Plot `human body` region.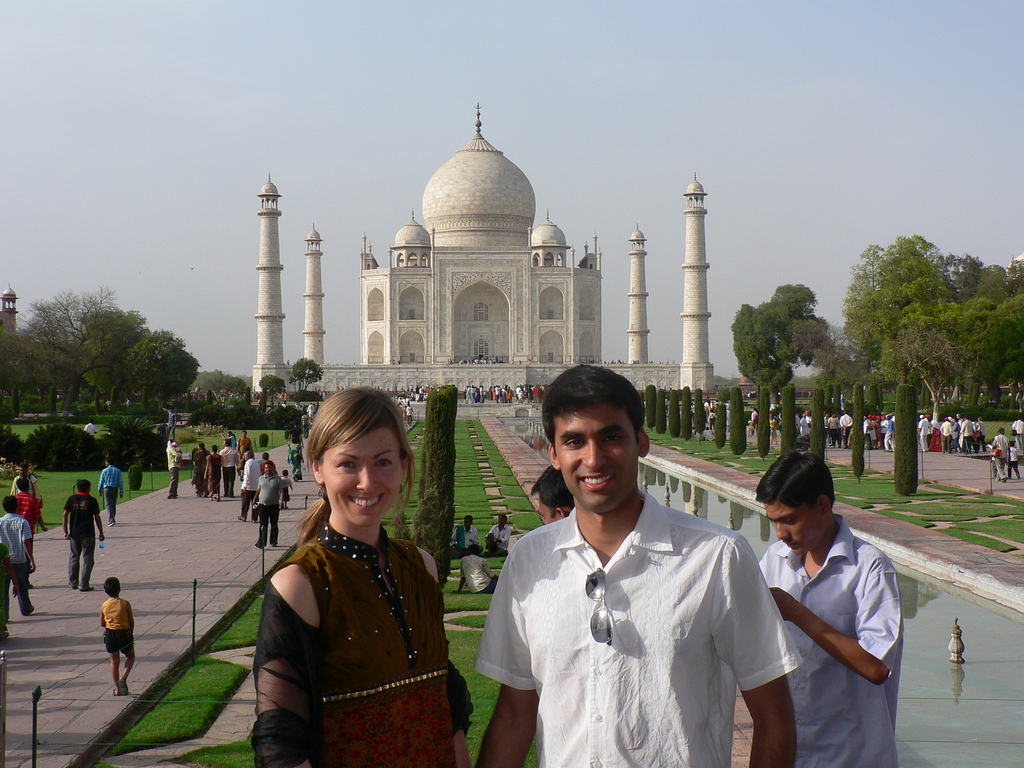
Plotted at locate(238, 388, 479, 752).
